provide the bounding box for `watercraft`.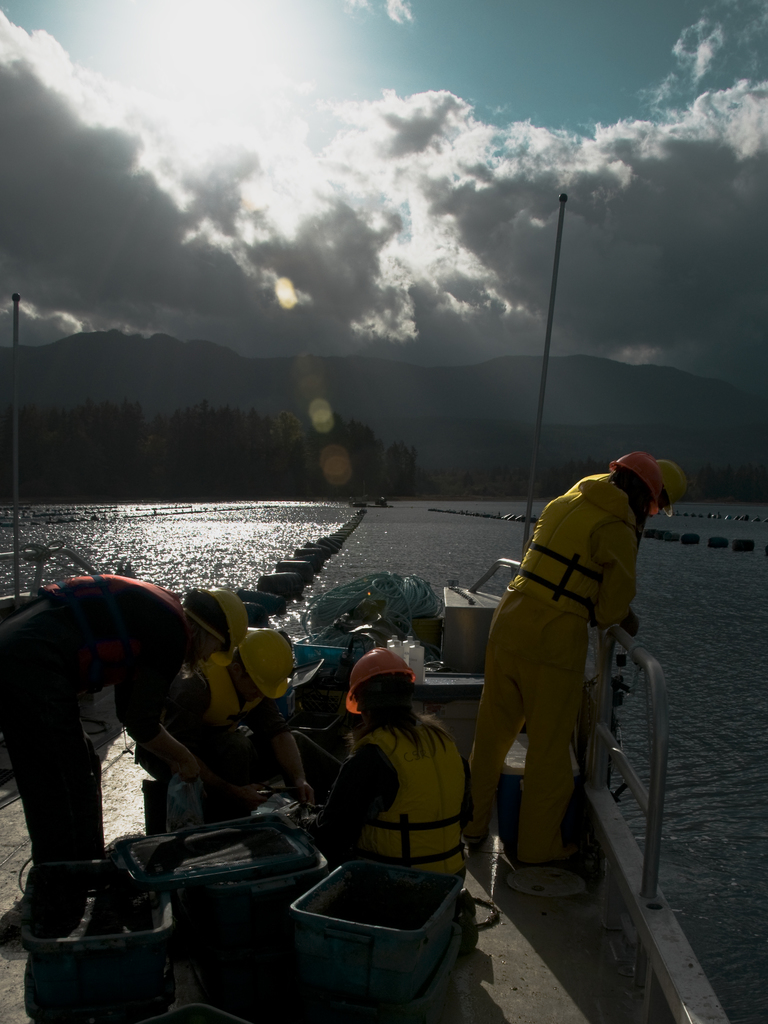
0:556:727:1023.
